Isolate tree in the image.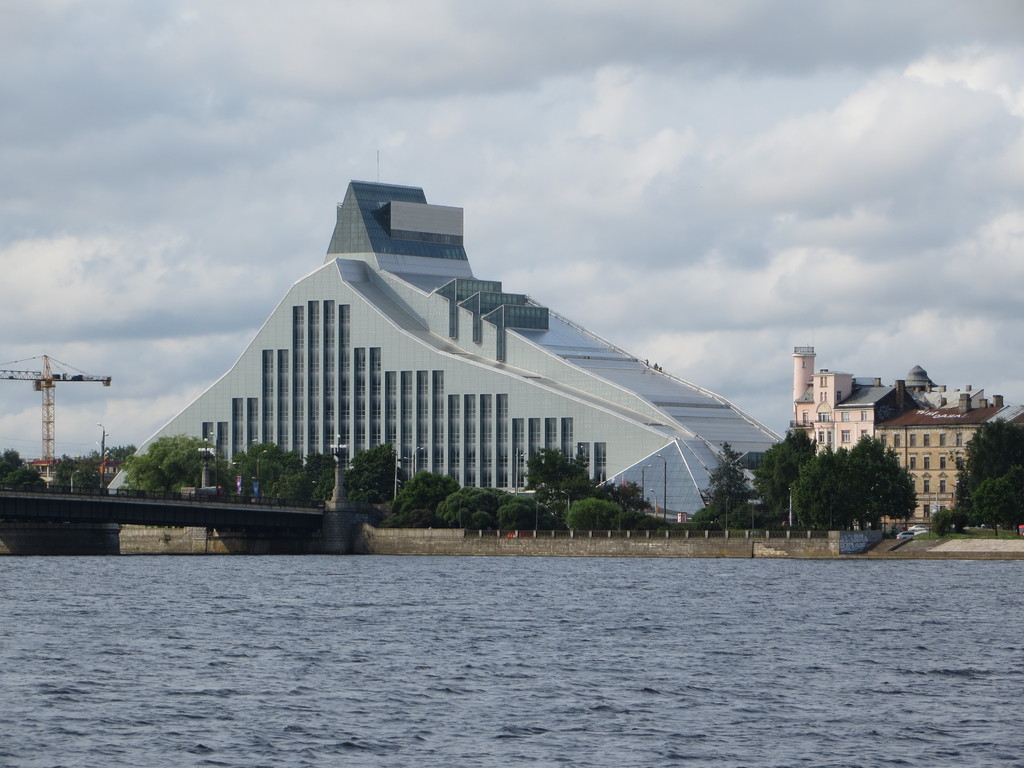
Isolated region: left=0, top=463, right=47, bottom=492.
